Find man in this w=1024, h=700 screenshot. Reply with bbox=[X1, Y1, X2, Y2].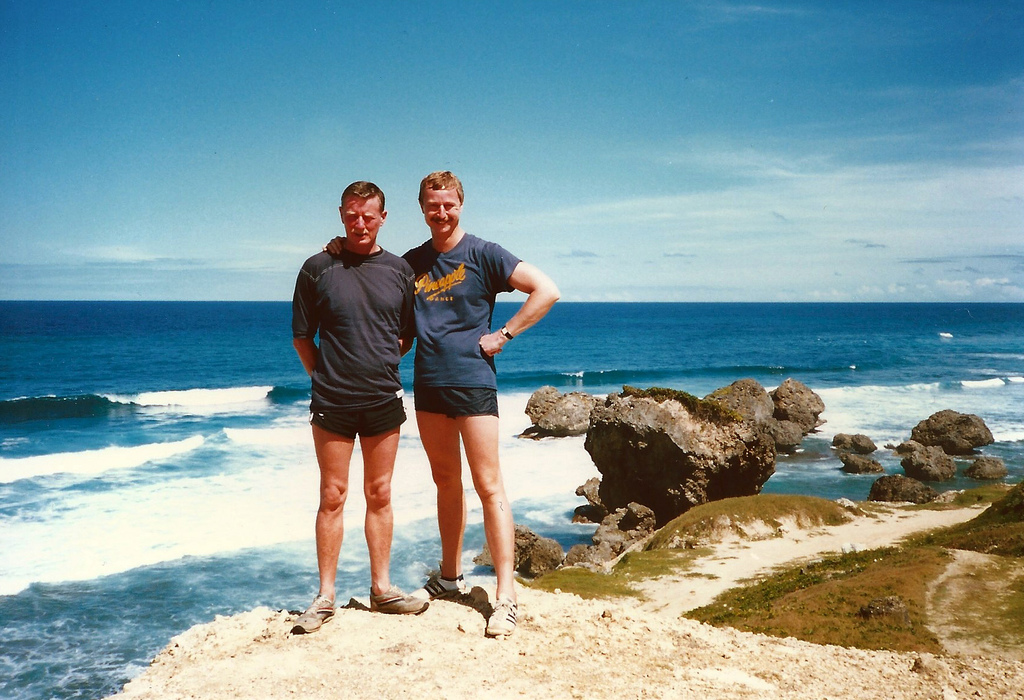
bbox=[392, 173, 550, 635].
